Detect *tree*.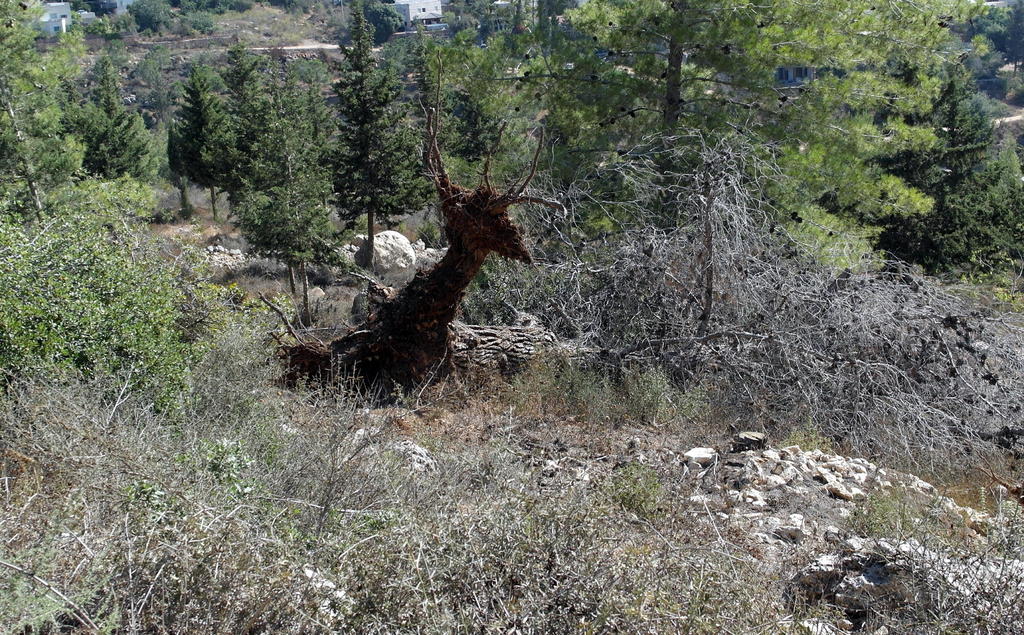
Detected at locate(392, 0, 583, 282).
